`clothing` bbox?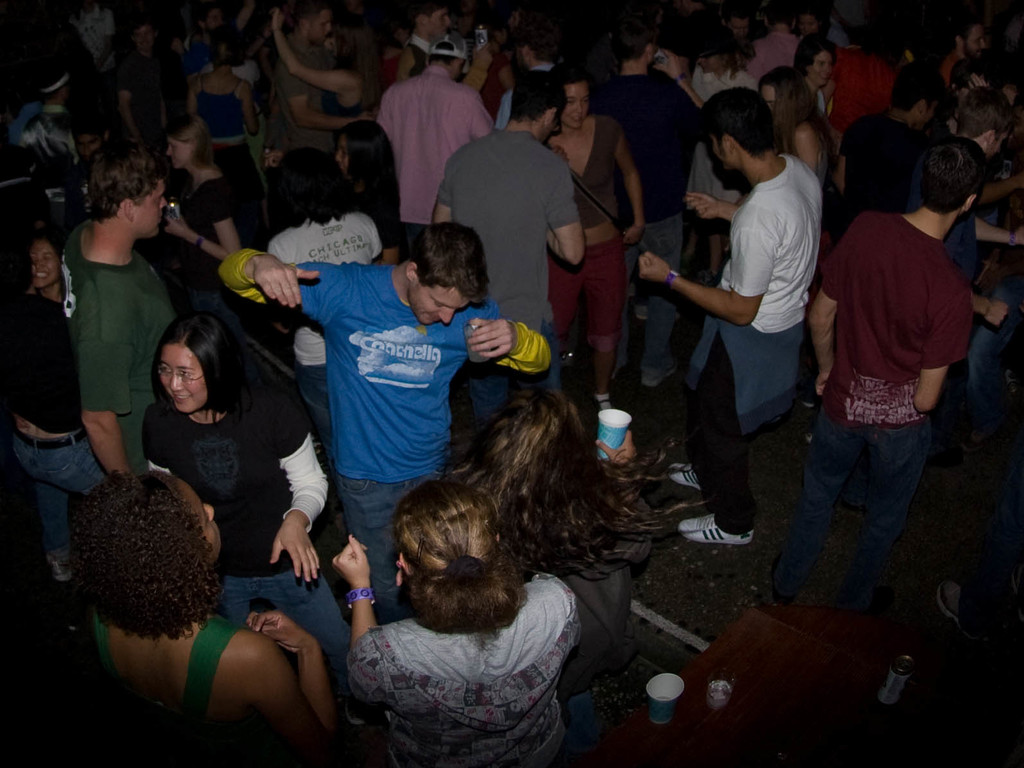
region(818, 85, 826, 123)
